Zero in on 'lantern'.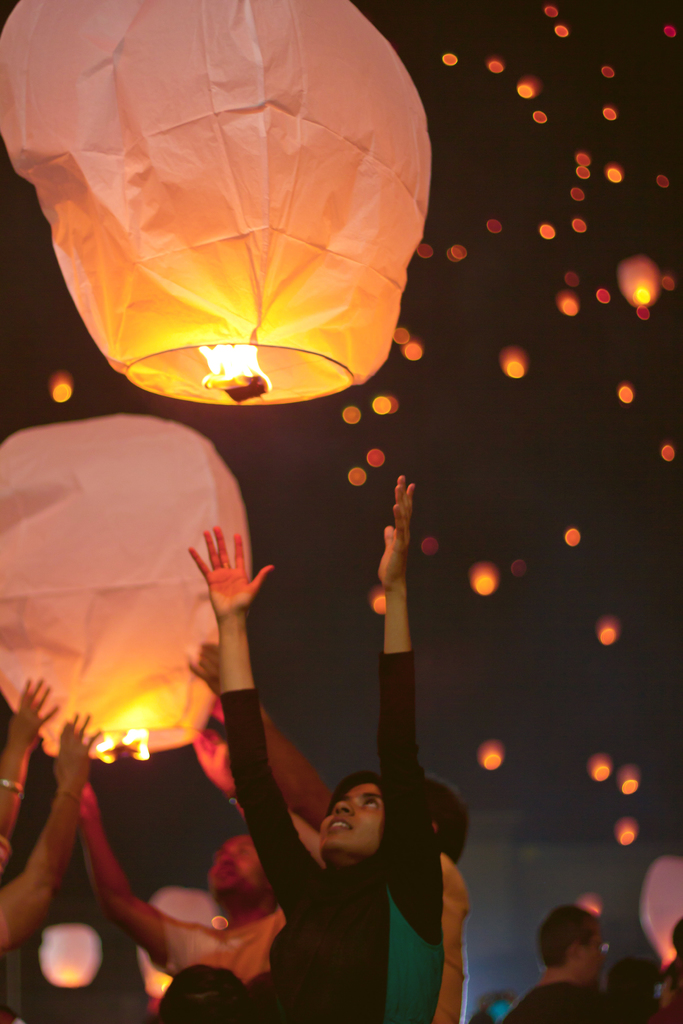
Zeroed in: rect(0, 0, 429, 407).
